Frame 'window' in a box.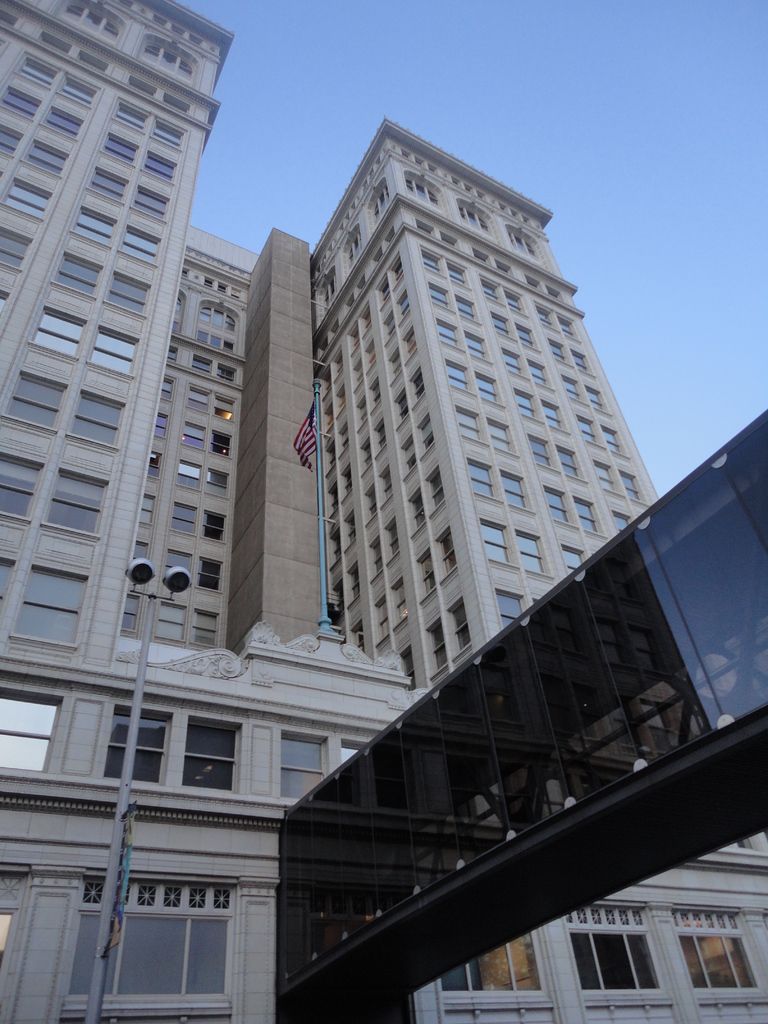
(left=367, top=533, right=386, bottom=584).
